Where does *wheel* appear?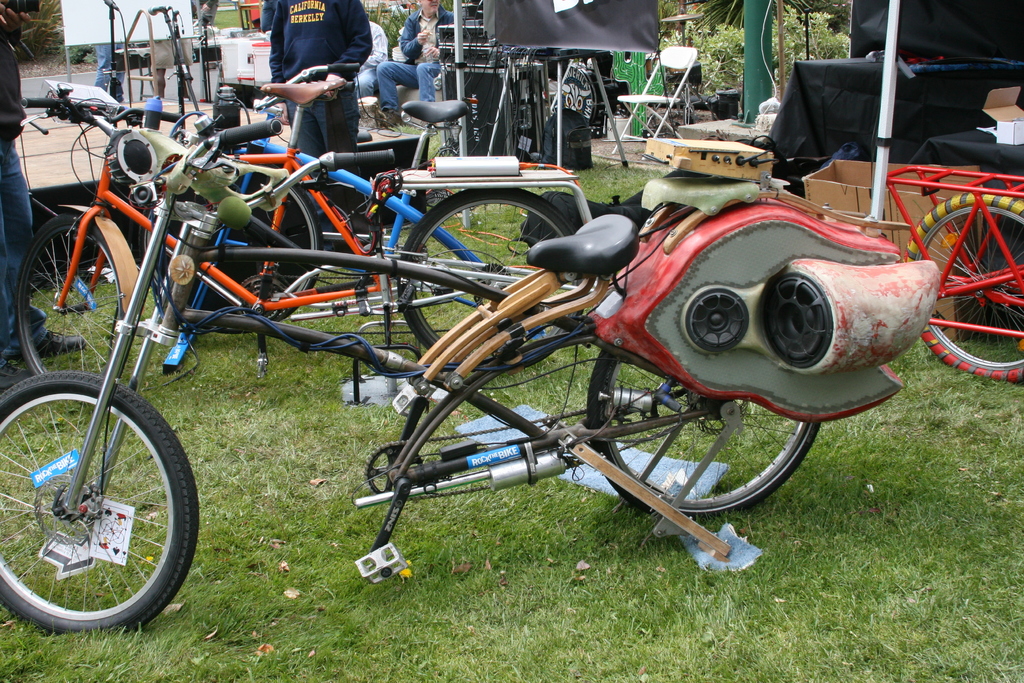
Appears at [18, 213, 125, 393].
